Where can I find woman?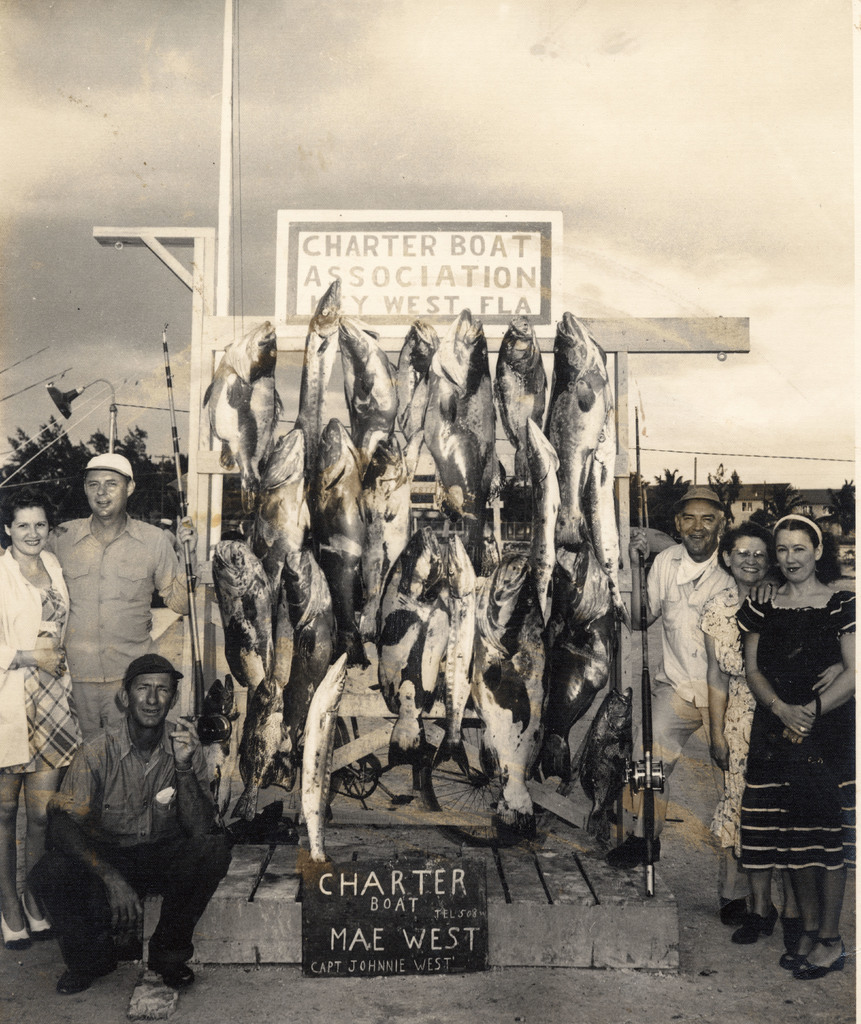
You can find it at pyautogui.locateOnScreen(0, 490, 71, 948).
